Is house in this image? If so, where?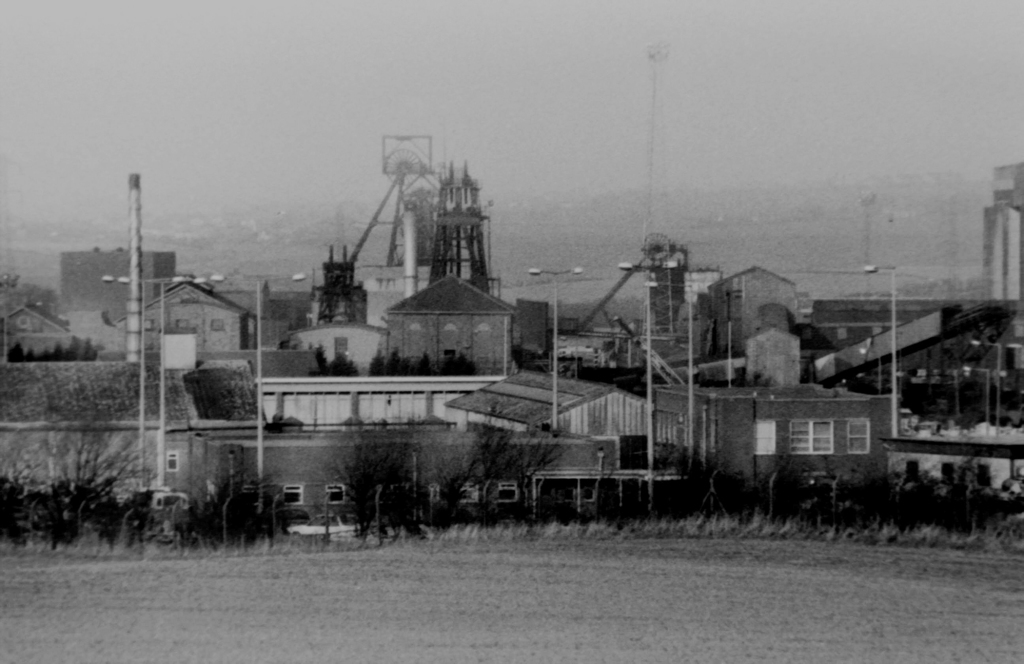
Yes, at Rect(386, 274, 518, 375).
